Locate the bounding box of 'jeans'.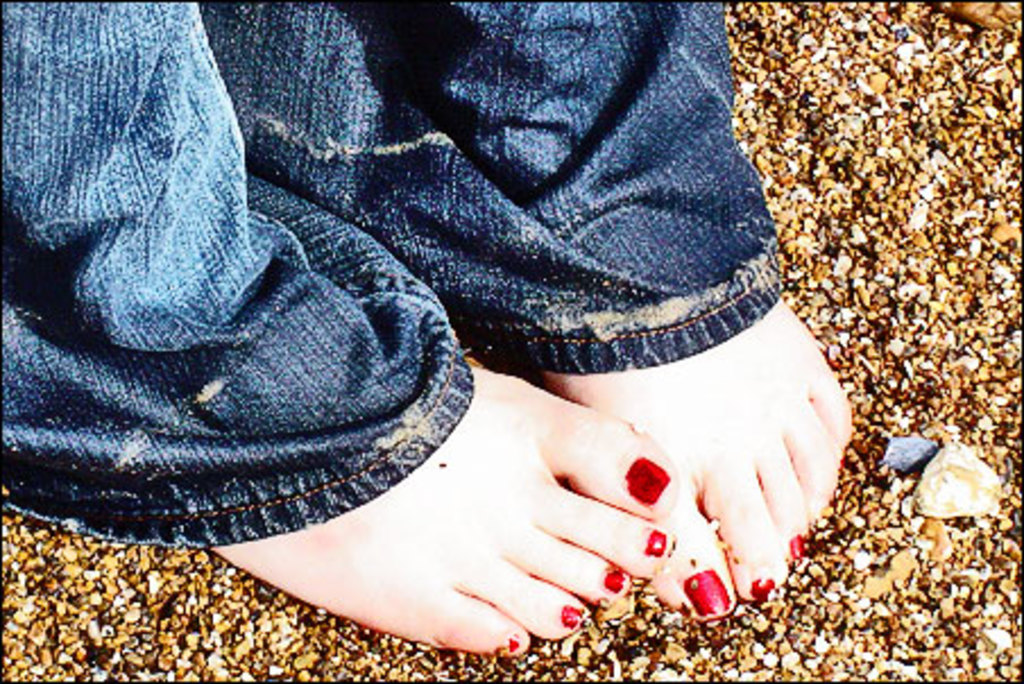
Bounding box: Rect(0, 0, 777, 535).
